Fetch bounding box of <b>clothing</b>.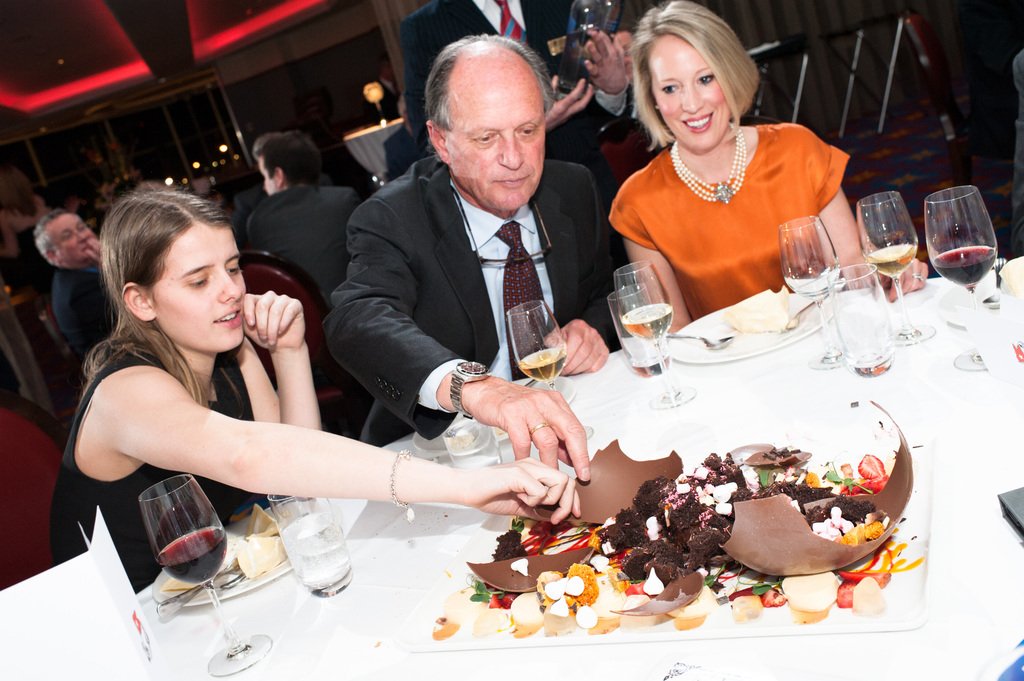
Bbox: {"left": 622, "top": 111, "right": 847, "bottom": 298}.
